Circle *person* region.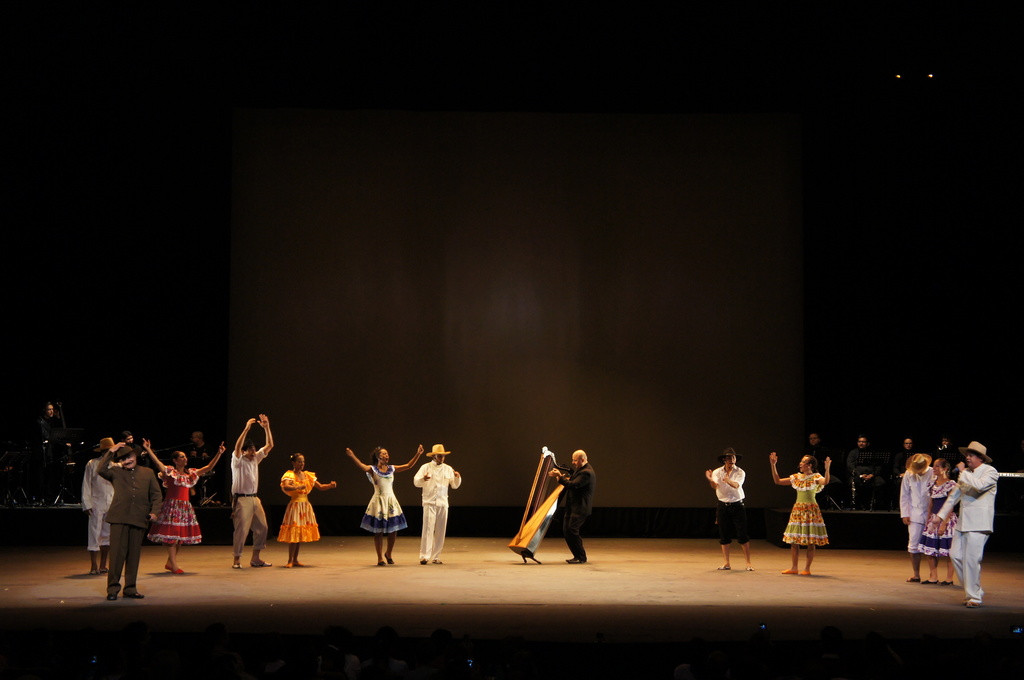
Region: <bbox>412, 450, 462, 566</bbox>.
